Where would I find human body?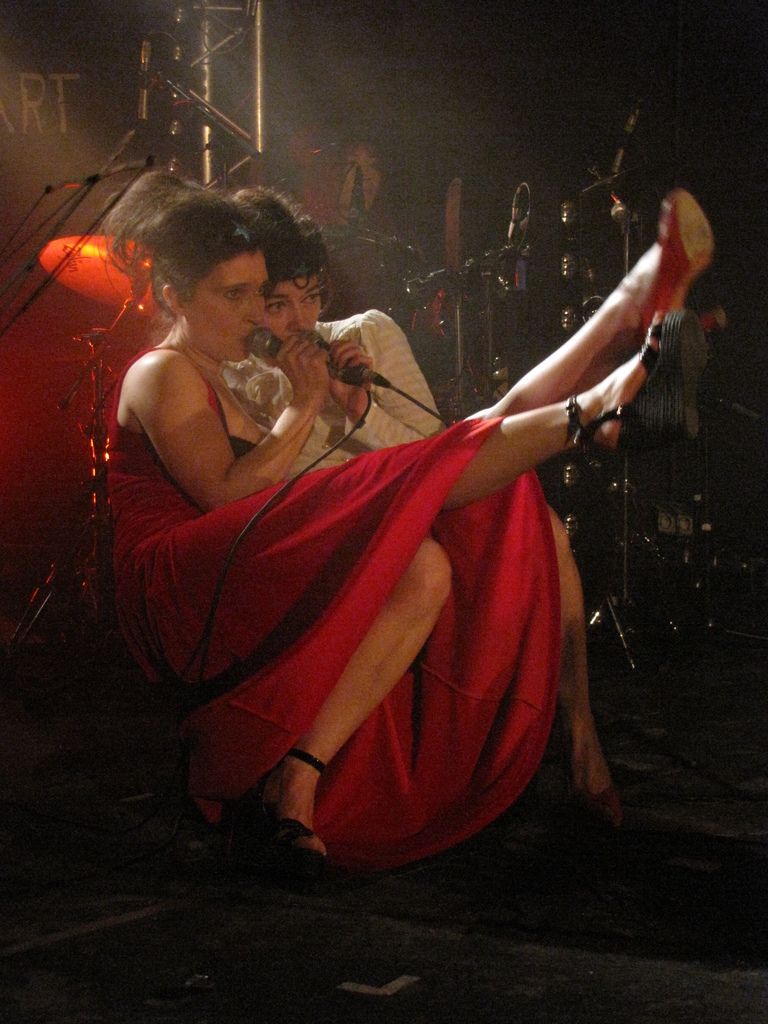
At bbox=(224, 180, 711, 821).
